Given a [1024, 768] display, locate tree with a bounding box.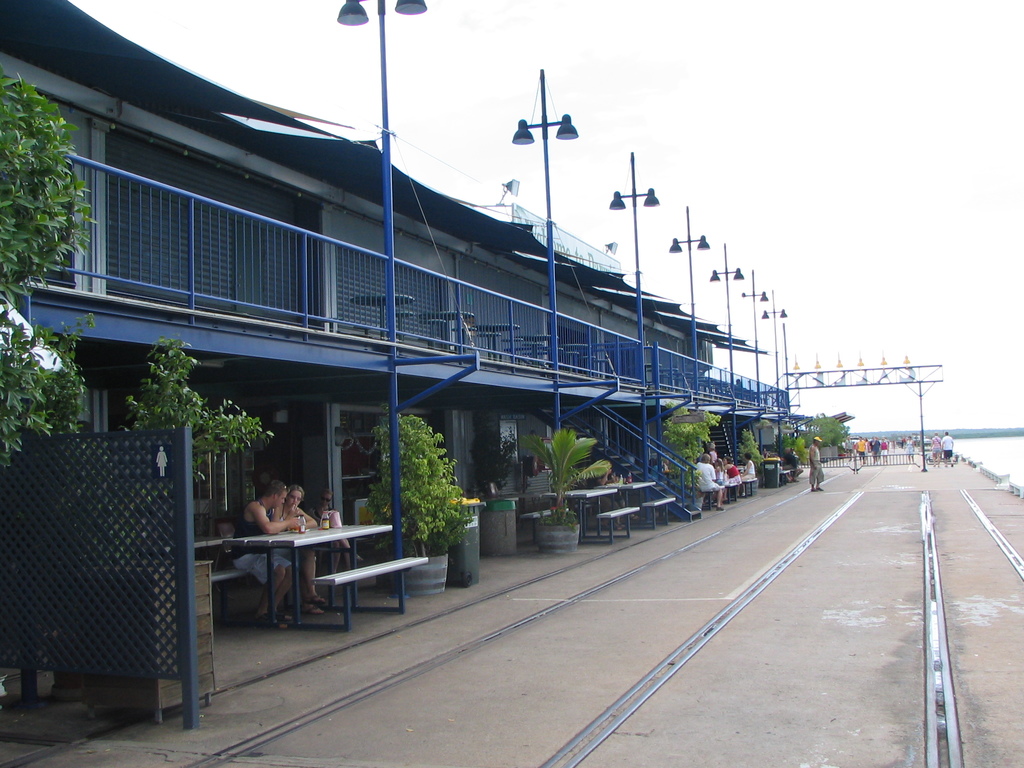
Located: 0/61/80/474.
